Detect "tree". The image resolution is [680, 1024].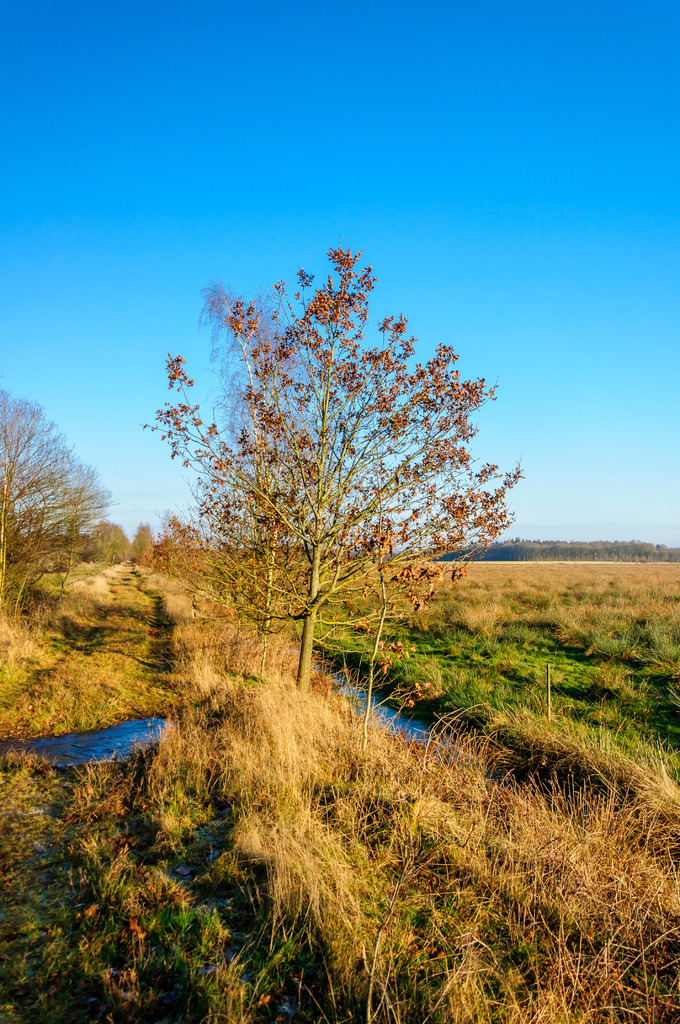
pyautogui.locateOnScreen(129, 518, 159, 567).
